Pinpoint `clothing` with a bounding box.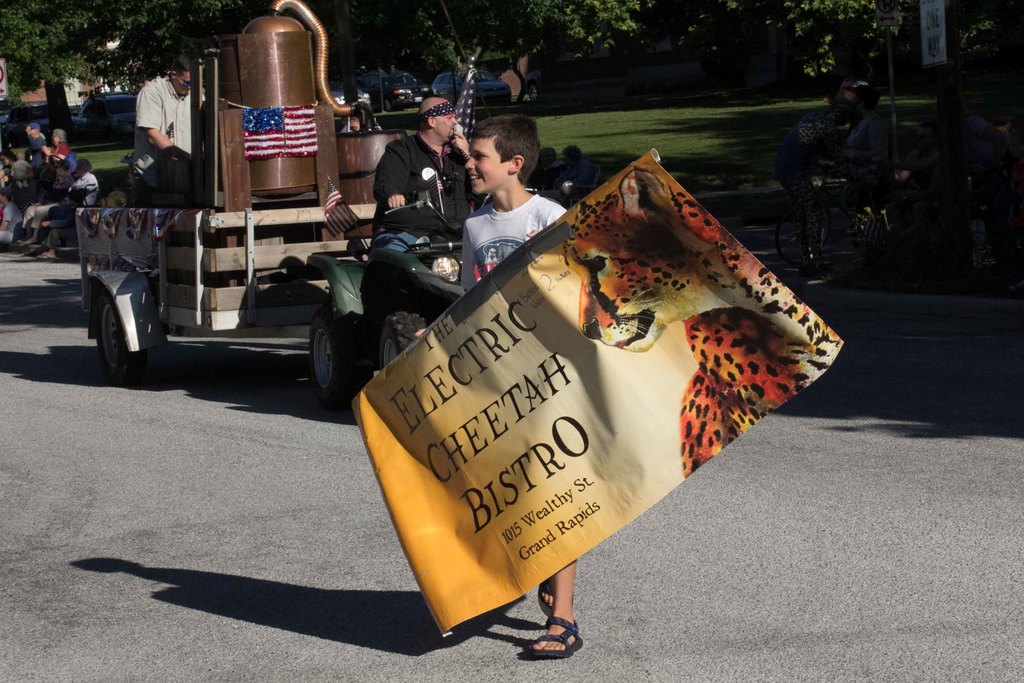
<region>465, 199, 573, 290</region>.
